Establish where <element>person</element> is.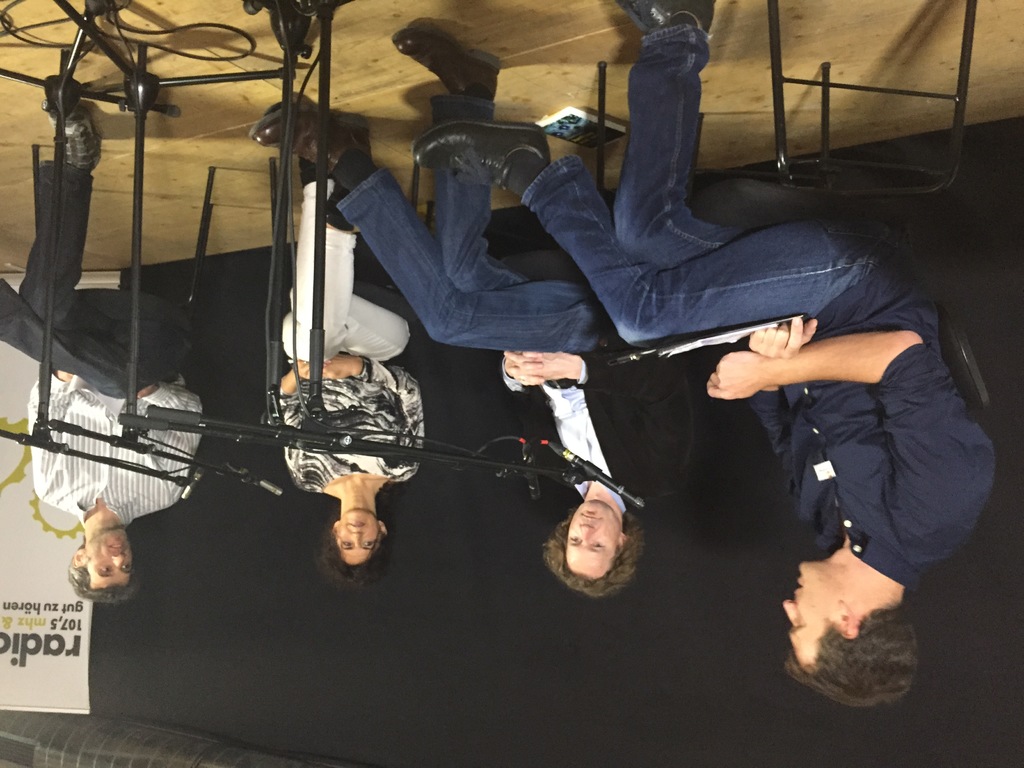
Established at locate(250, 97, 424, 575).
